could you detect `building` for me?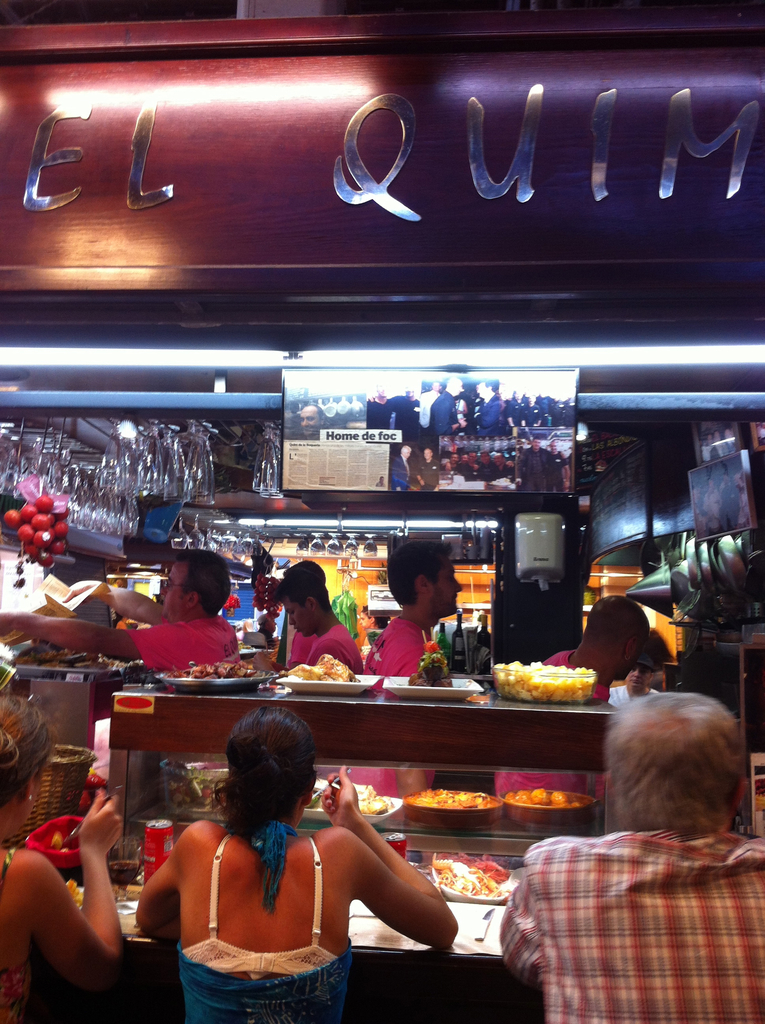
Detection result: 0,0,764,1023.
